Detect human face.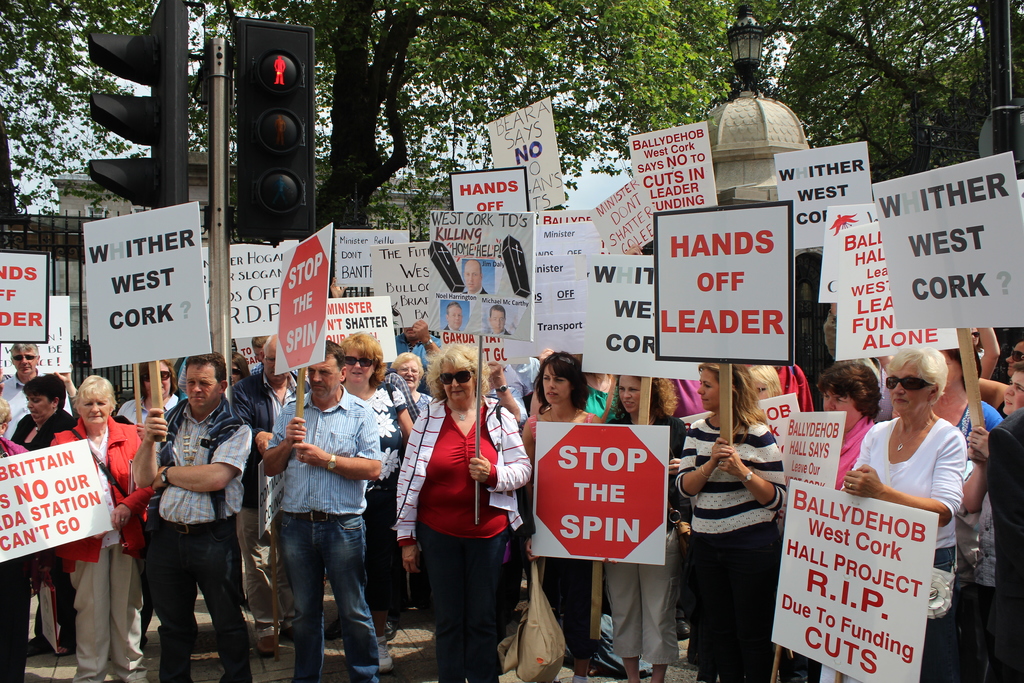
Detected at Rect(443, 359, 476, 411).
